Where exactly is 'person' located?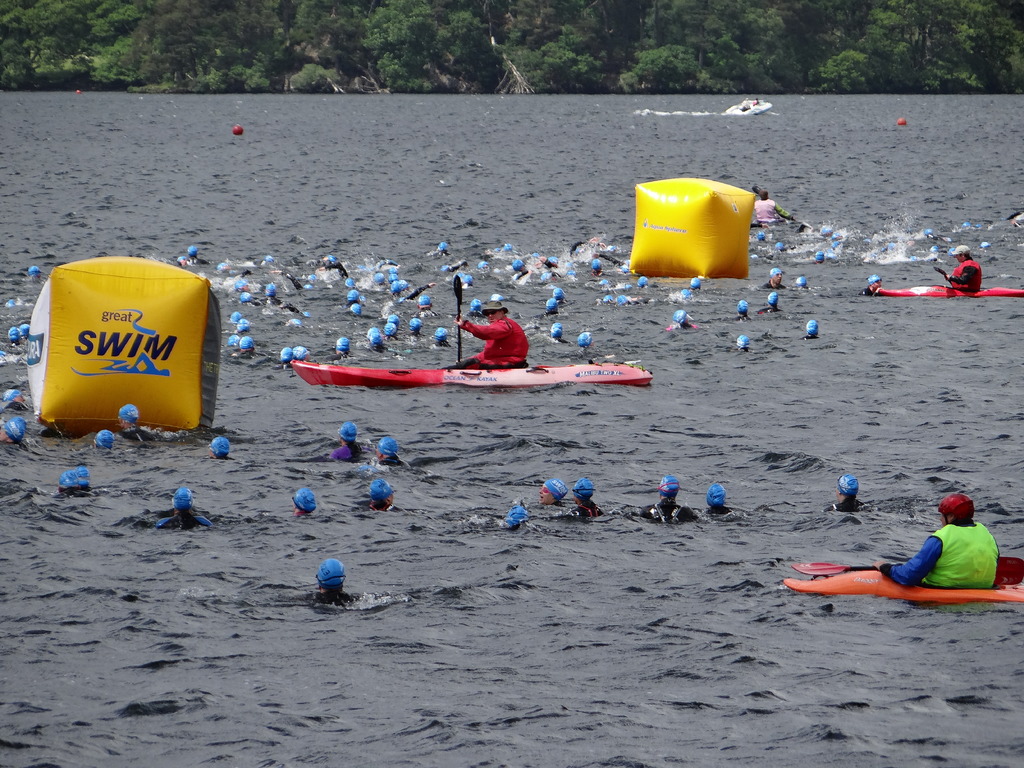
Its bounding box is <bbox>112, 403, 153, 442</bbox>.
